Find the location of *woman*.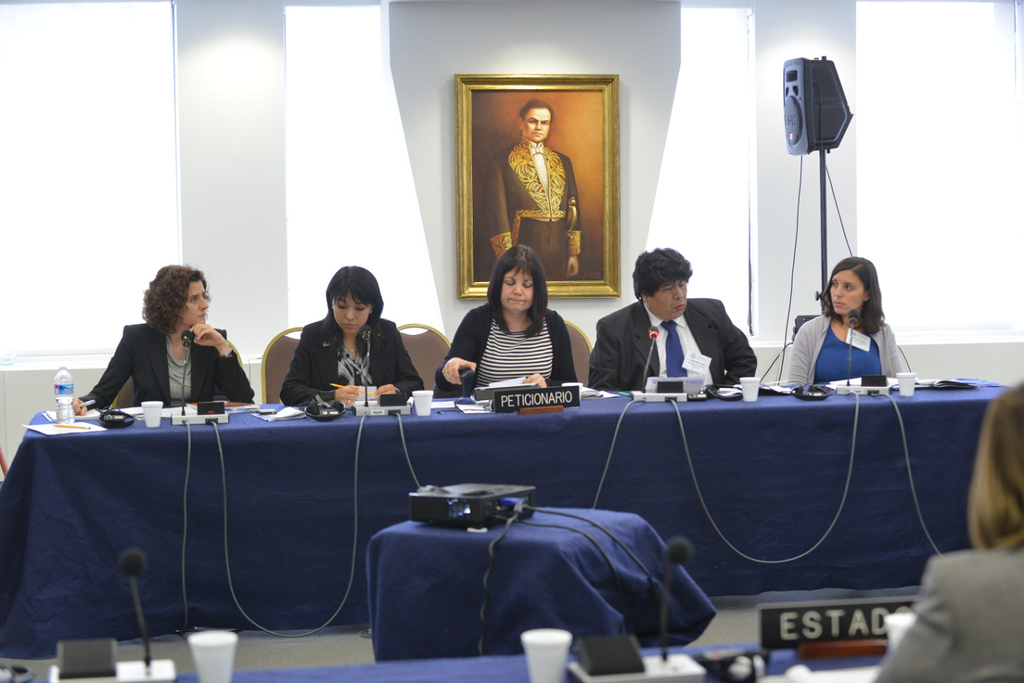
Location: crop(869, 378, 1023, 682).
